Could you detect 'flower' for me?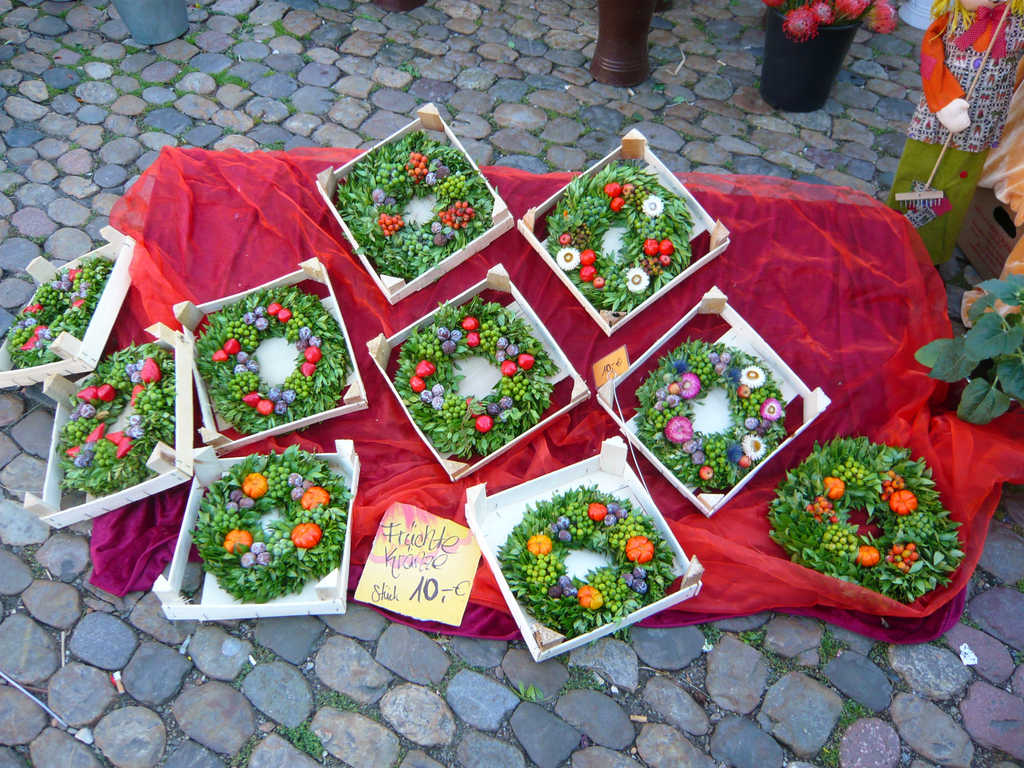
Detection result: box(725, 364, 742, 383).
